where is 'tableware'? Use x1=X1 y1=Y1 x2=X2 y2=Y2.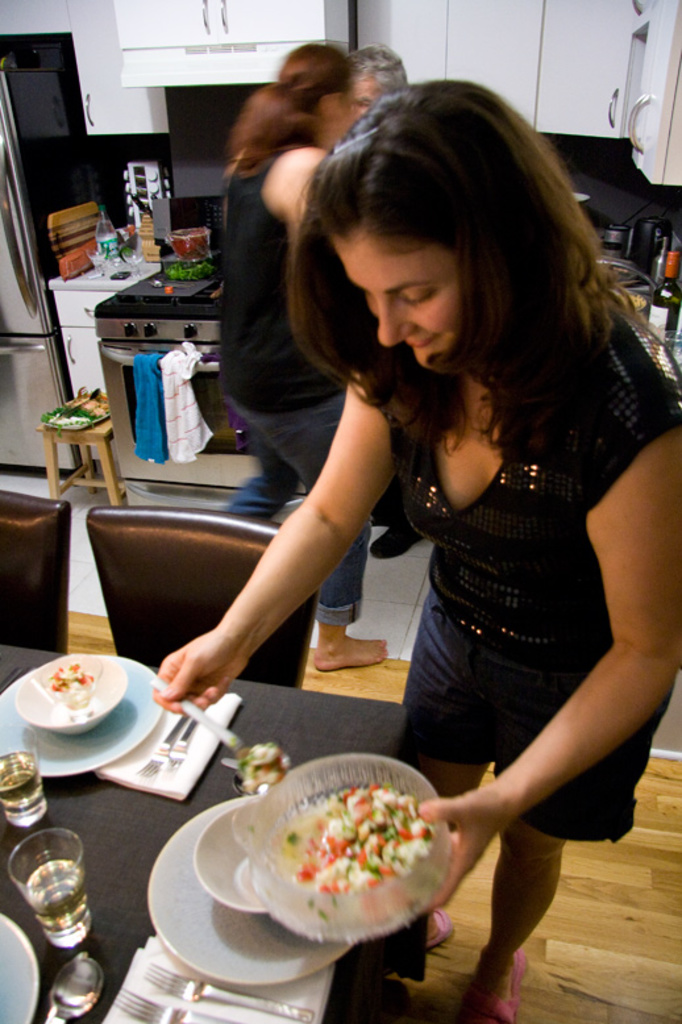
x1=146 y1=948 x2=312 y2=1023.
